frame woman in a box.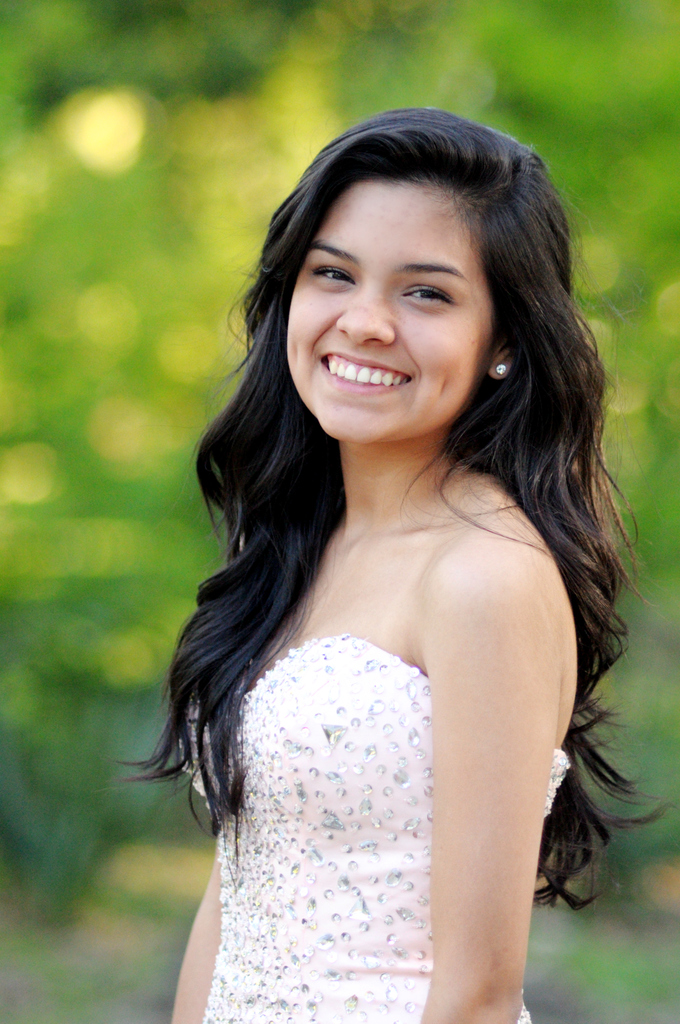
<region>107, 127, 675, 1002</region>.
